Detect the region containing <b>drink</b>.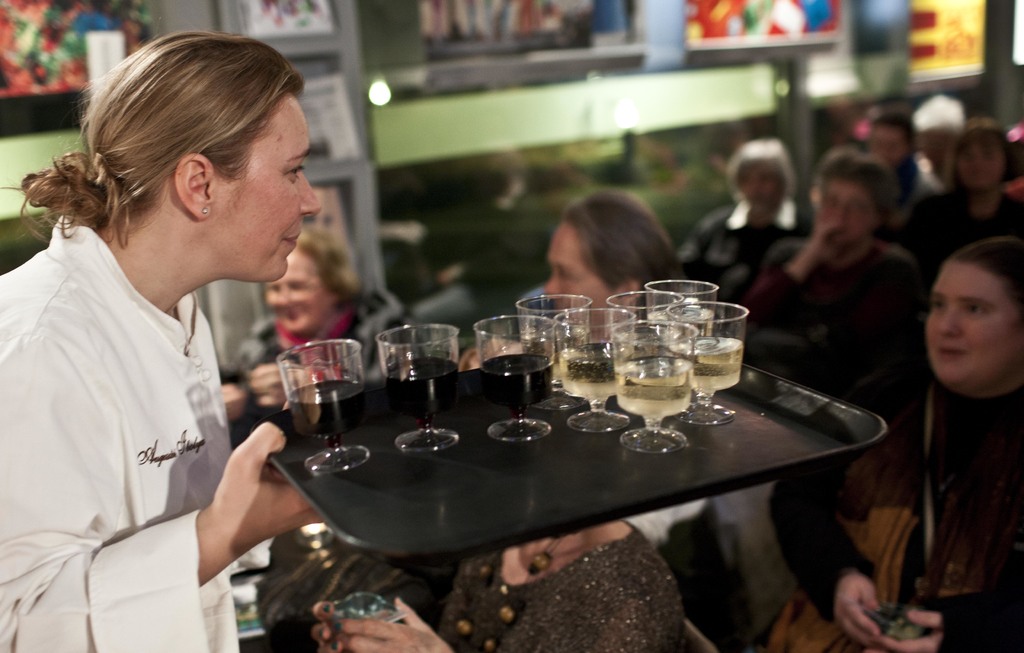
locate(612, 355, 702, 429).
